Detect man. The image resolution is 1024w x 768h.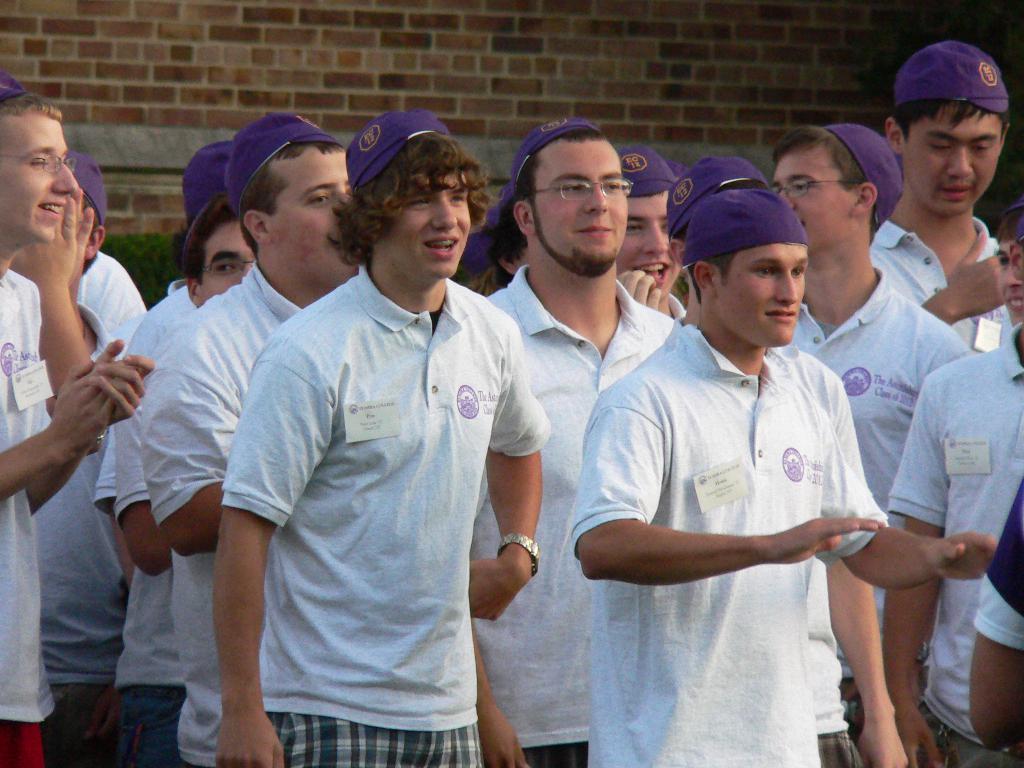
l=885, t=204, r=1023, b=767.
